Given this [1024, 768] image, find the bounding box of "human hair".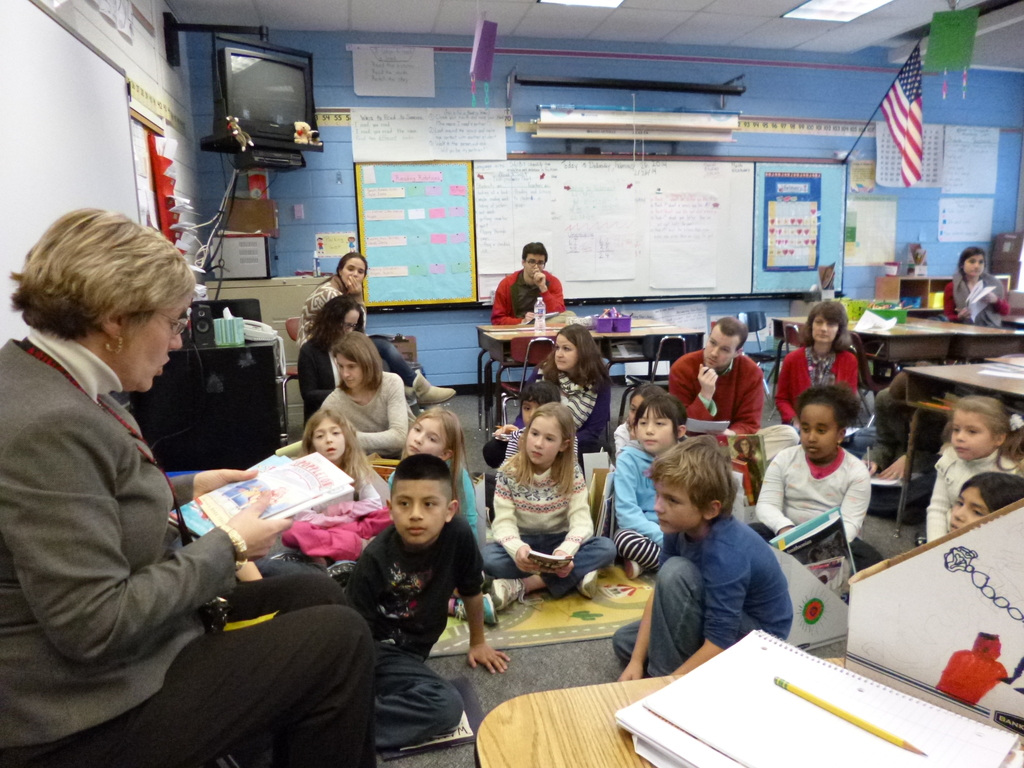
333, 330, 384, 393.
